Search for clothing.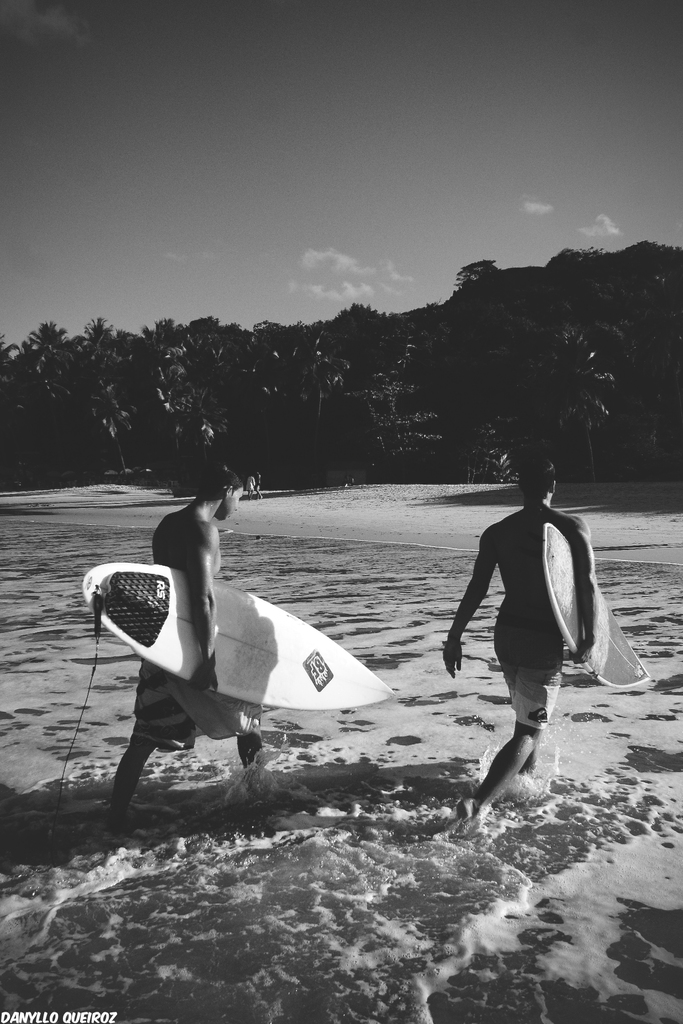
Found at {"x1": 491, "y1": 614, "x2": 559, "y2": 738}.
